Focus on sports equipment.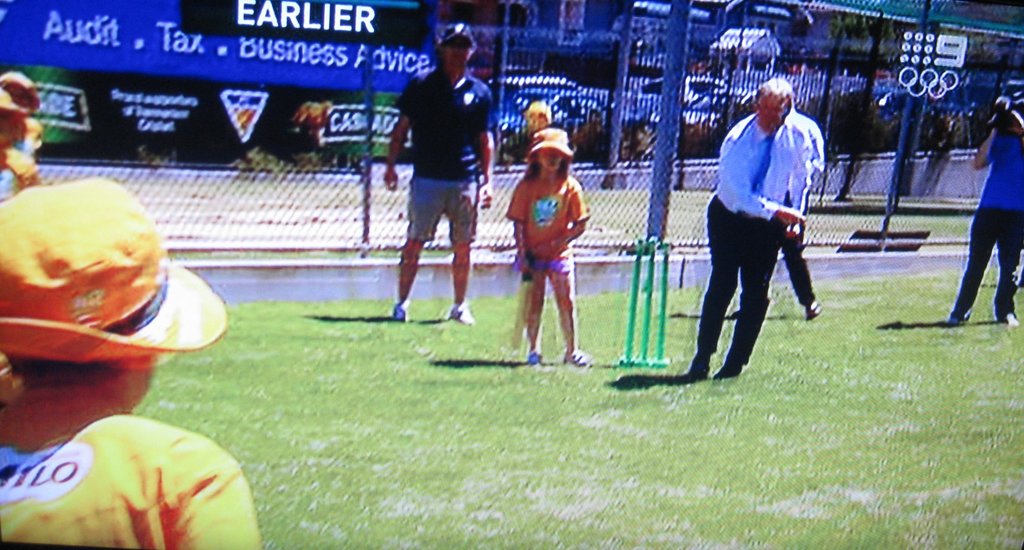
Focused at l=623, t=237, r=667, b=363.
